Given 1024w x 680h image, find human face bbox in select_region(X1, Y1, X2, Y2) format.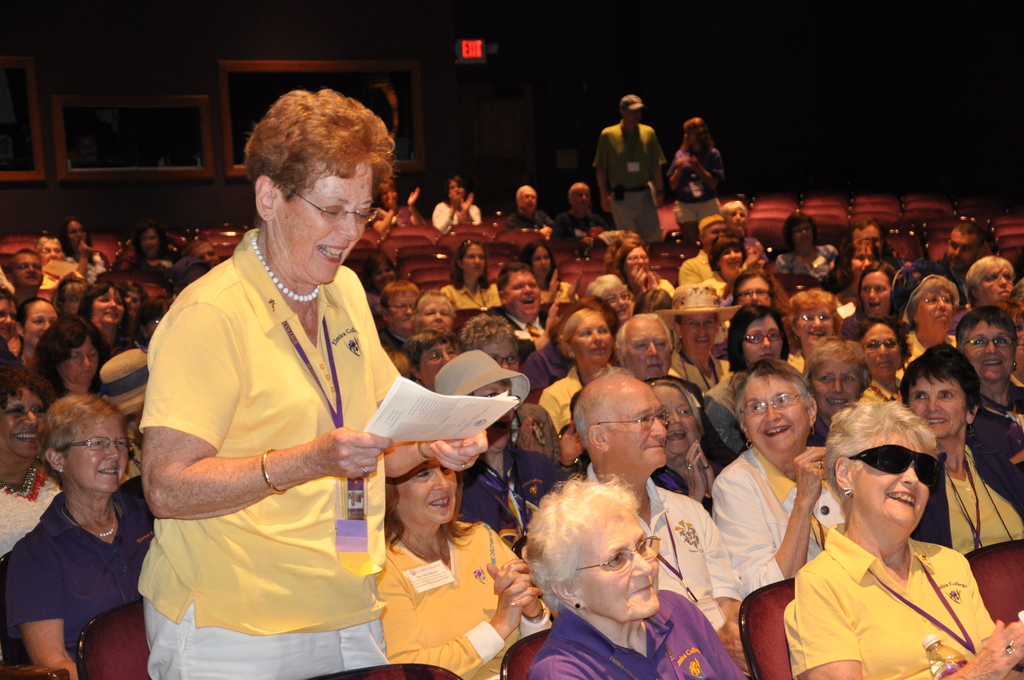
select_region(920, 291, 957, 334).
